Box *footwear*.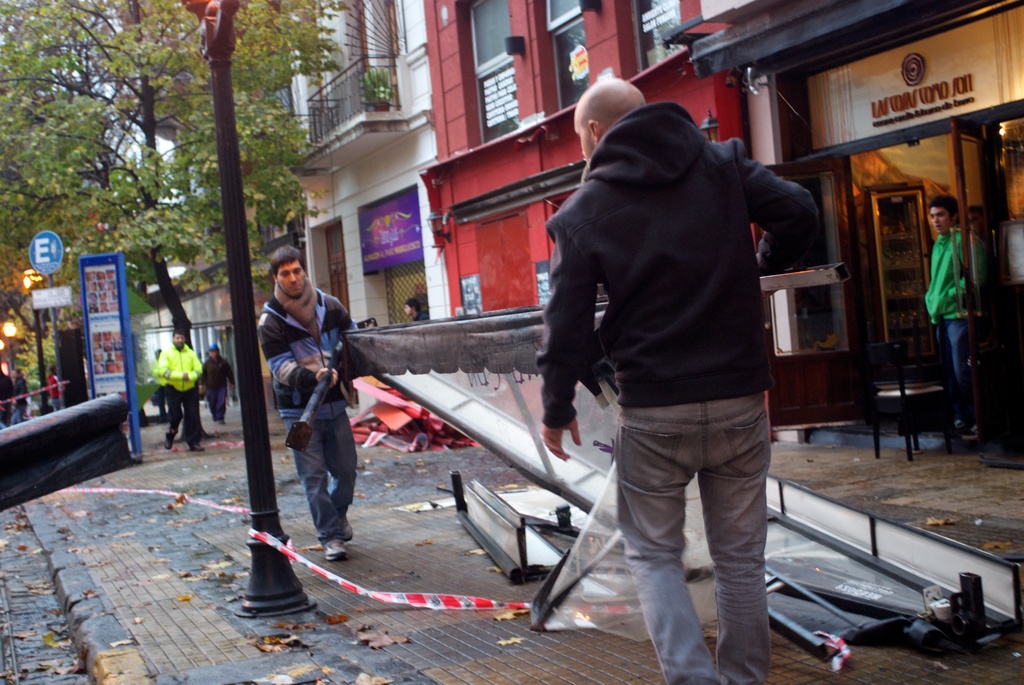
(x1=339, y1=515, x2=351, y2=539).
